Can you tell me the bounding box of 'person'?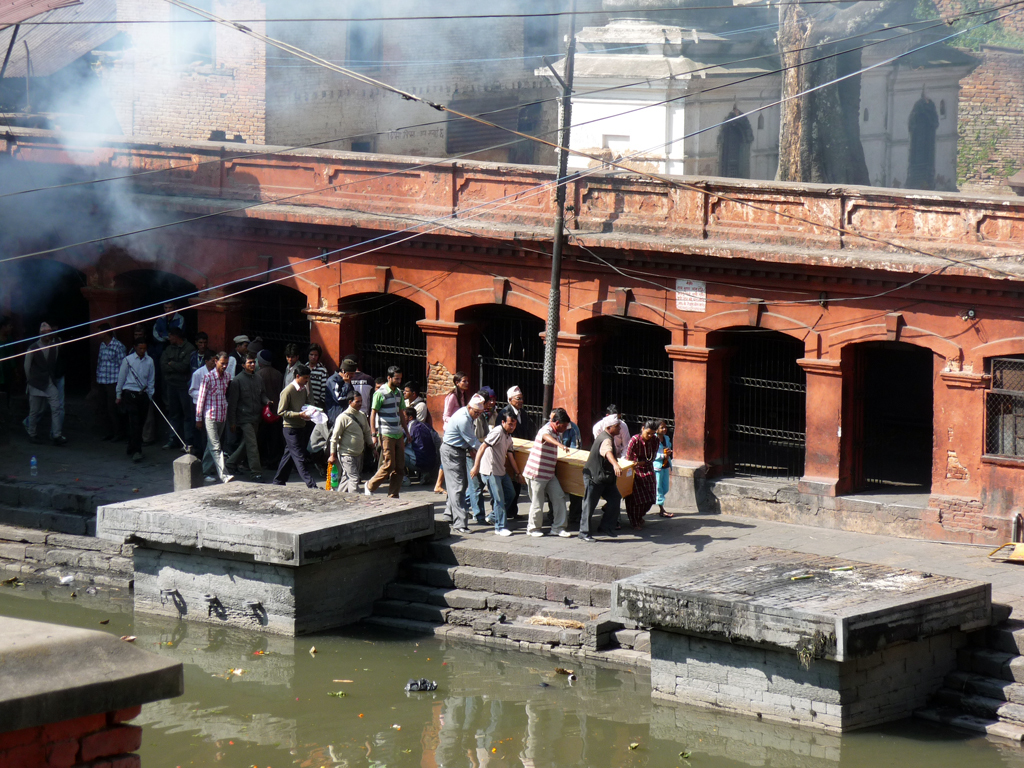
467:381:500:436.
